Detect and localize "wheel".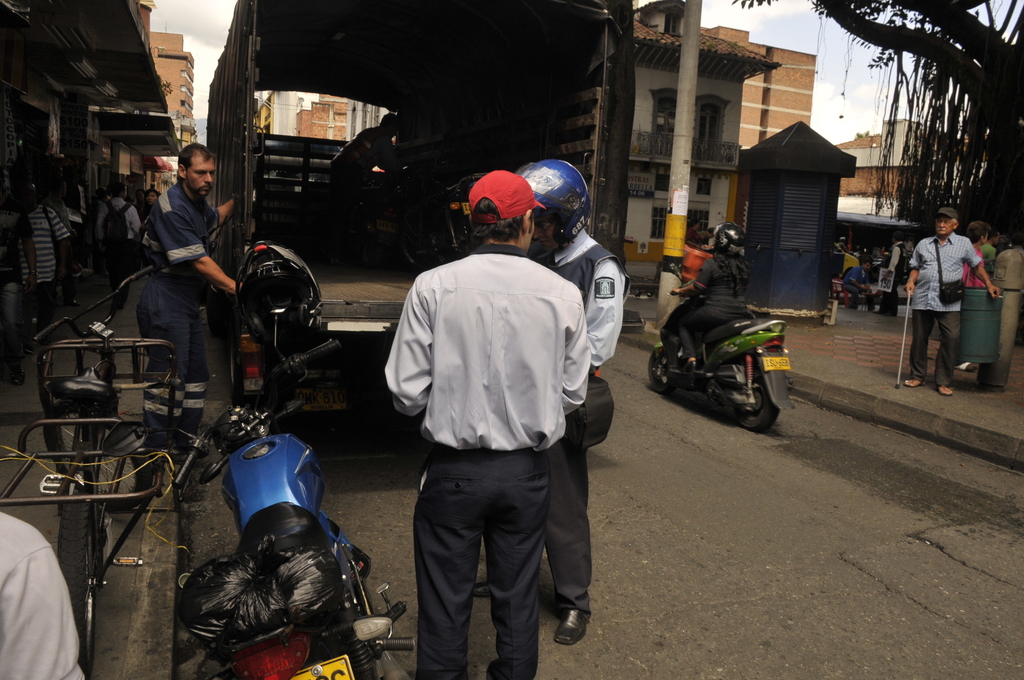
Localized at [207, 297, 227, 338].
